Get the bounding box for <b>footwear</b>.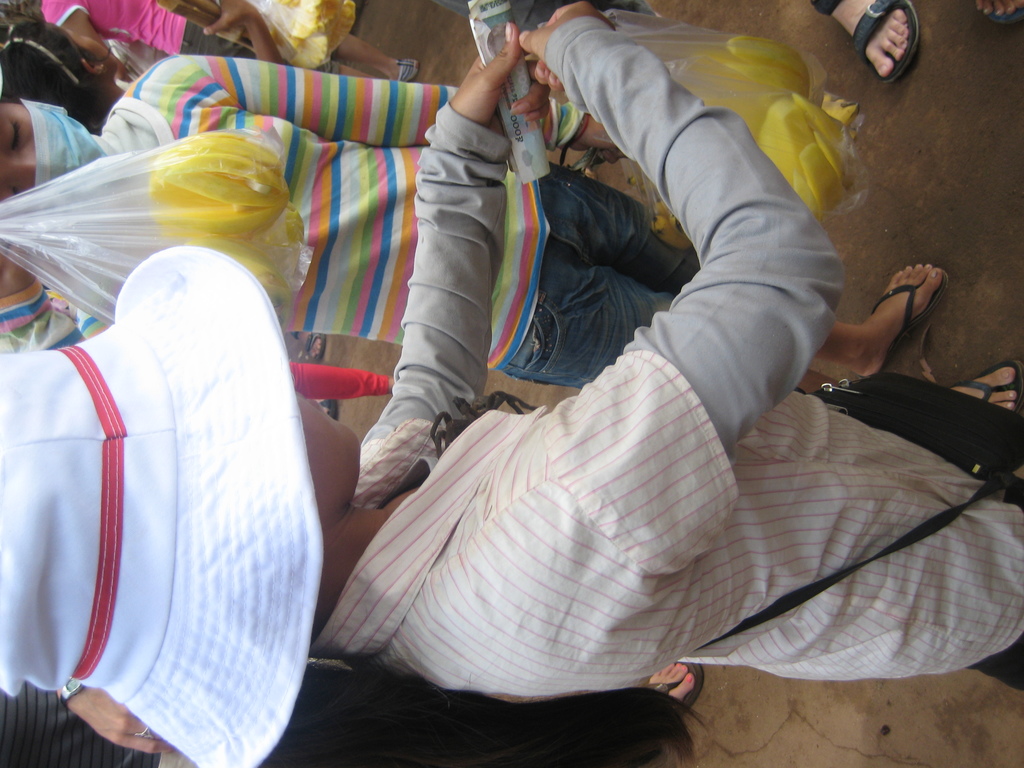
<bbox>396, 60, 419, 82</bbox>.
